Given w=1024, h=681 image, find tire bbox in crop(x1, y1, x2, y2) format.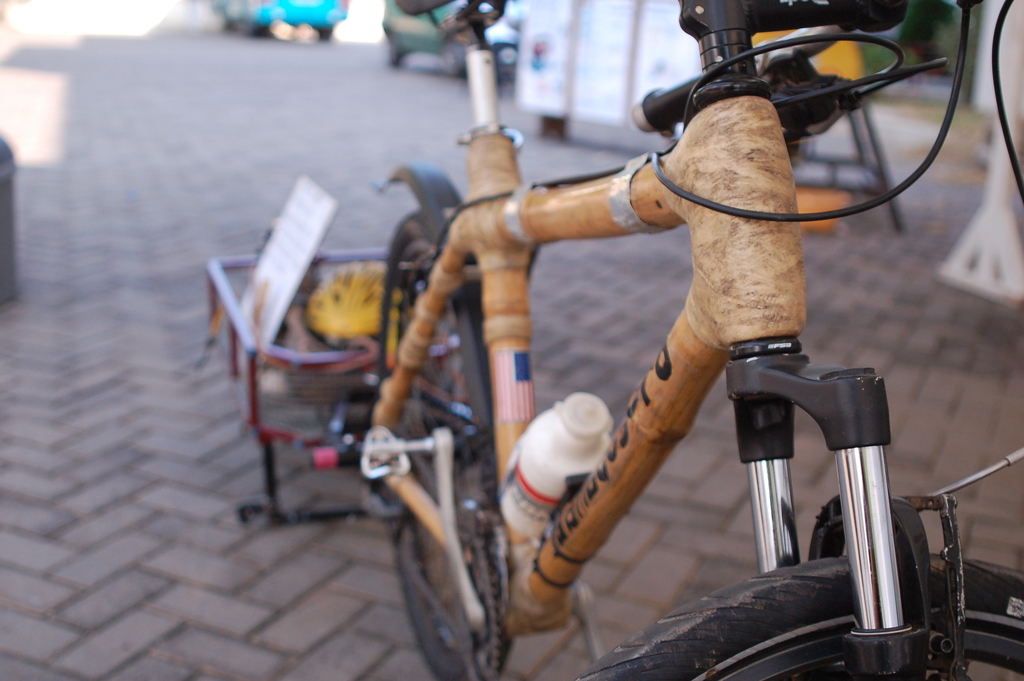
crop(378, 217, 497, 680).
